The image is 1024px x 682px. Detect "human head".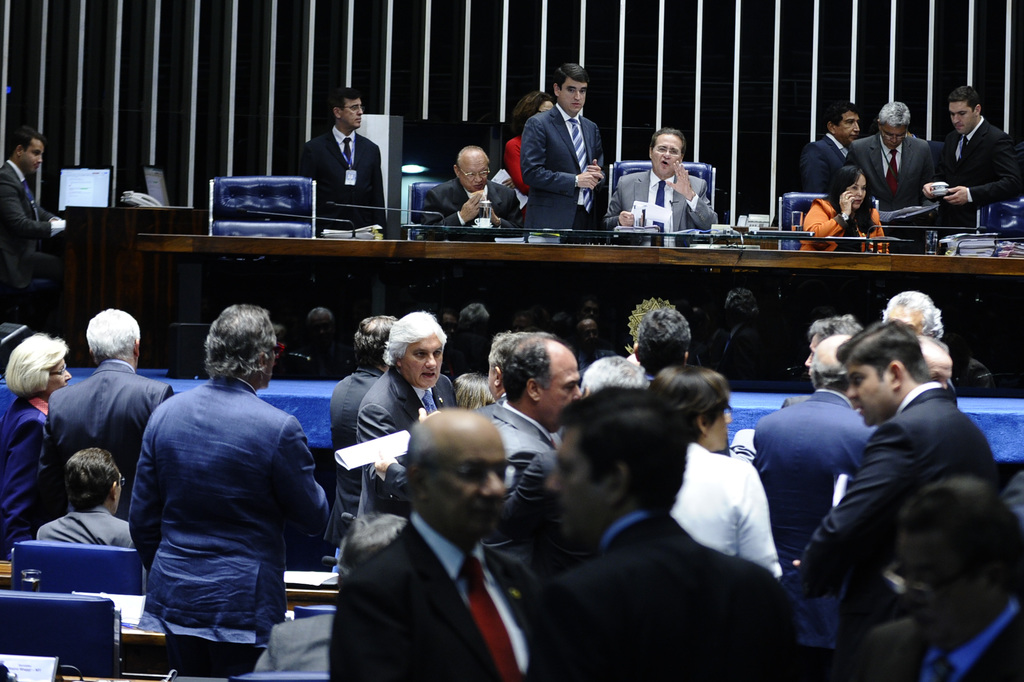
Detection: bbox(800, 316, 863, 387).
